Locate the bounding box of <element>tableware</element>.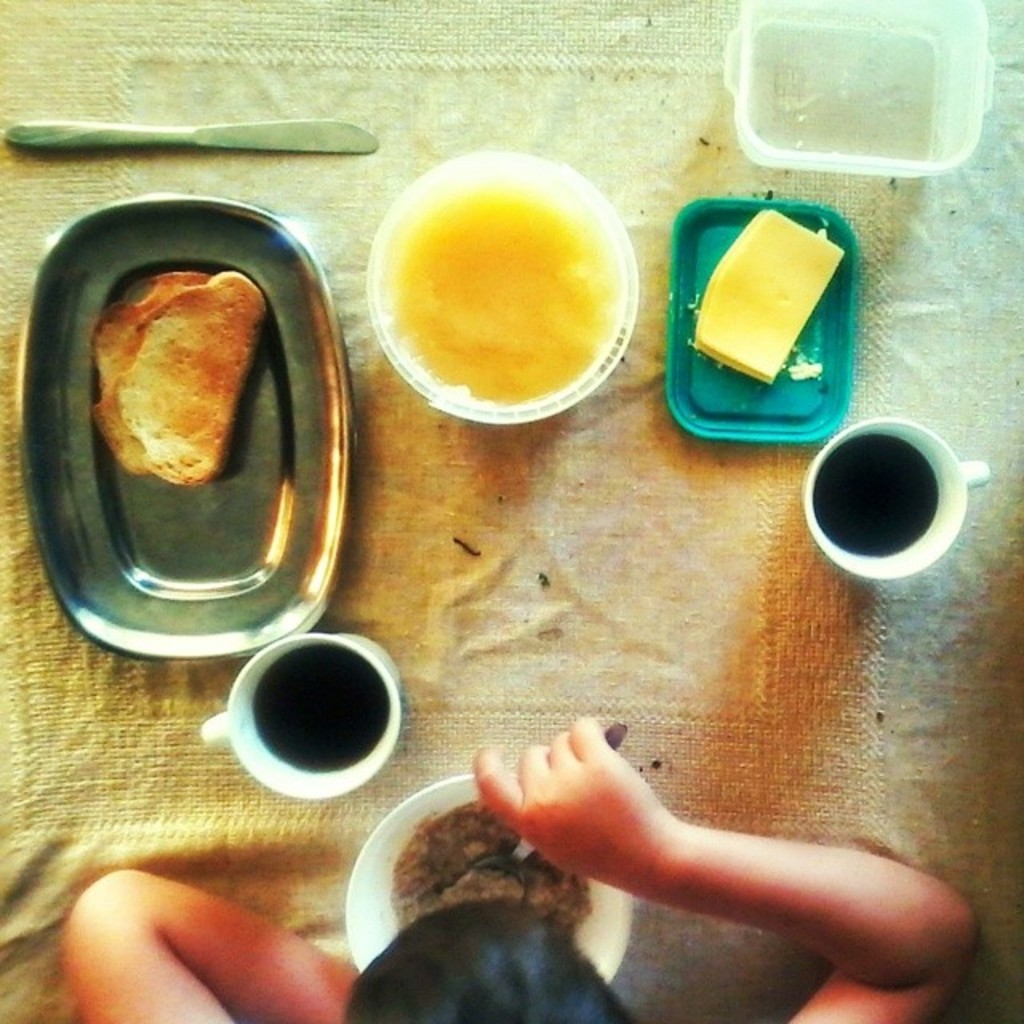
Bounding box: l=363, t=150, r=642, b=427.
